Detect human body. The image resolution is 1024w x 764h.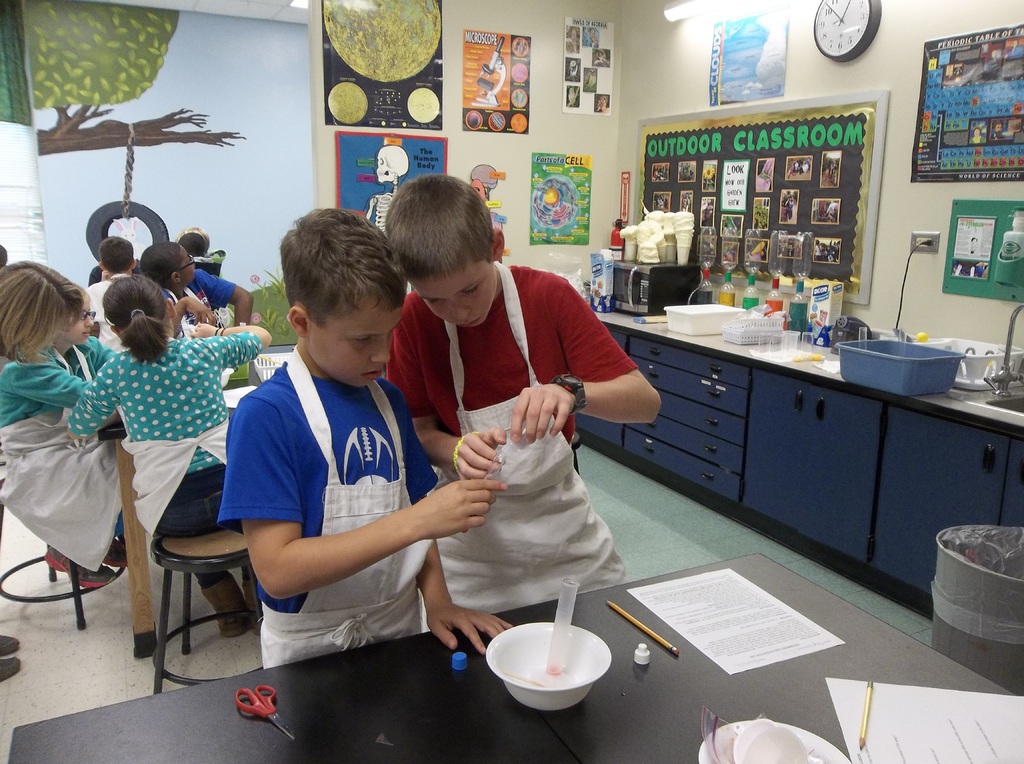
{"left": 389, "top": 191, "right": 639, "bottom": 700}.
